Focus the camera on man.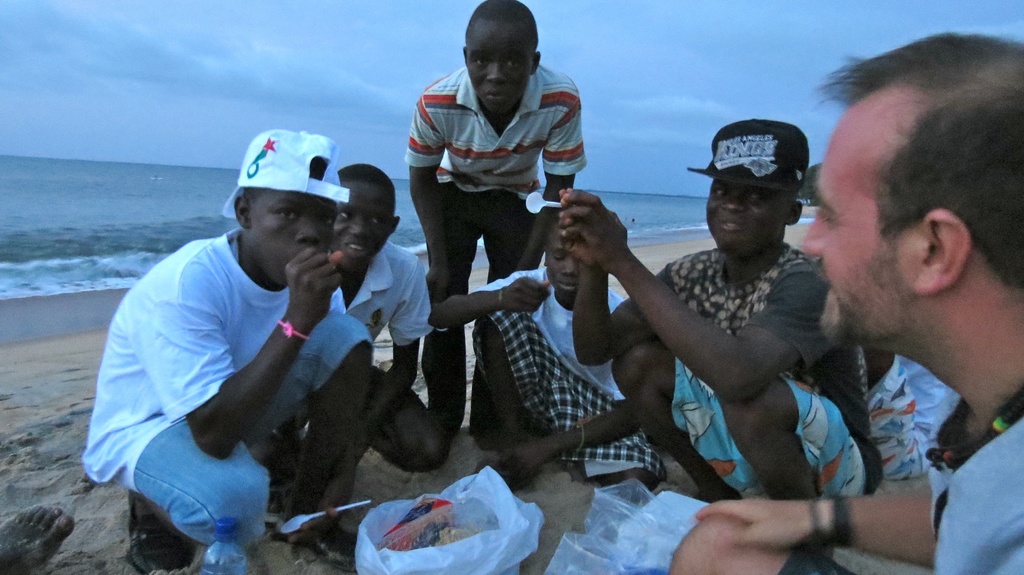
Focus region: 79/124/358/570.
